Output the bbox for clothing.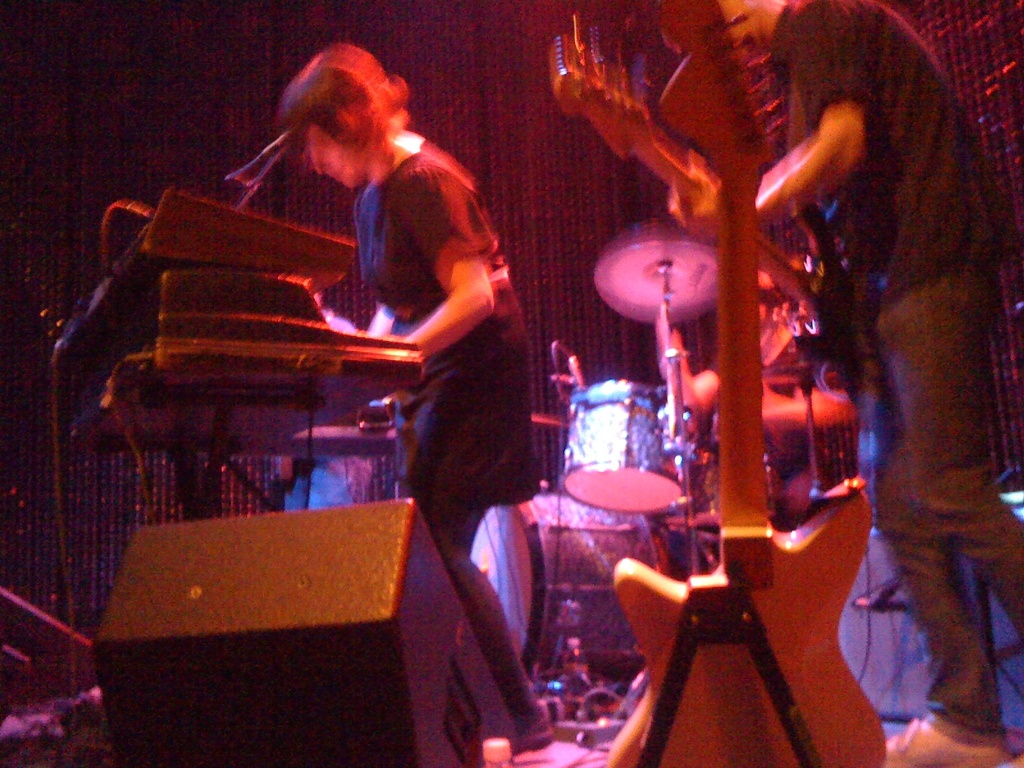
detection(356, 135, 535, 732).
